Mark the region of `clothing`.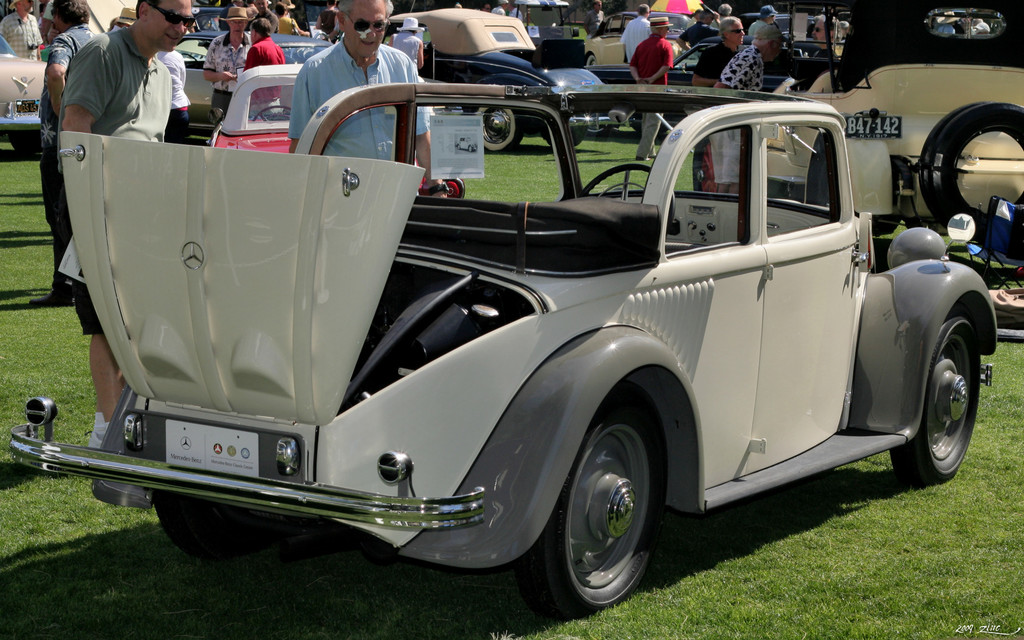
Region: 243, 39, 280, 61.
